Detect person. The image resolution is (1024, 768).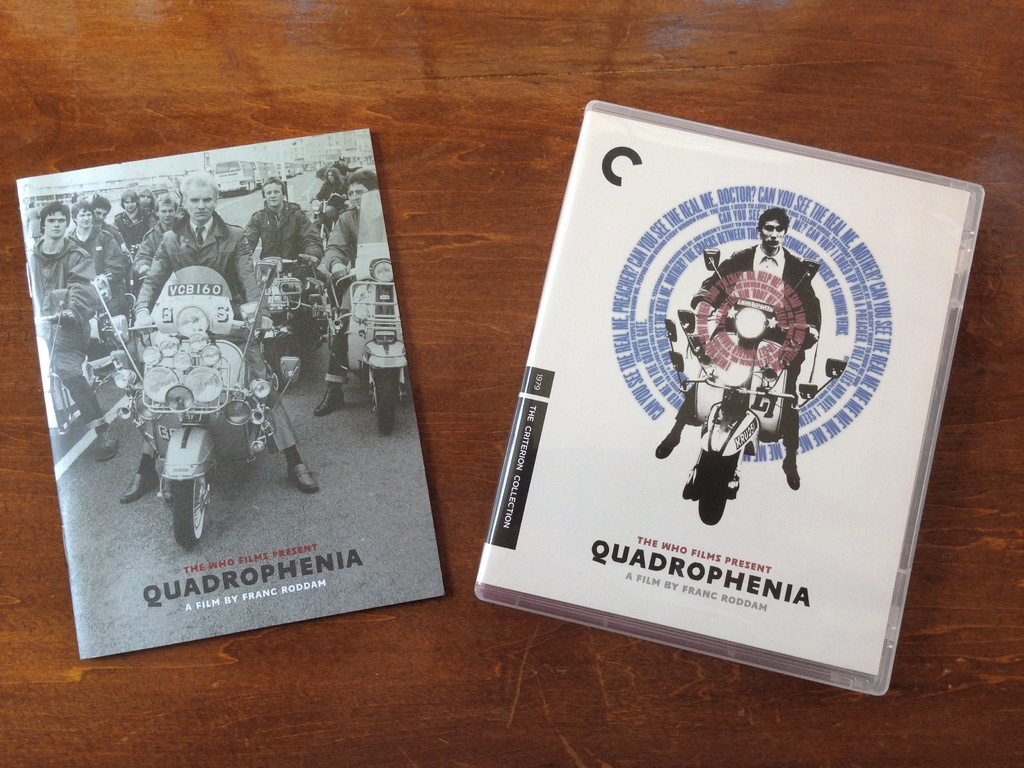
61:203:133:394.
